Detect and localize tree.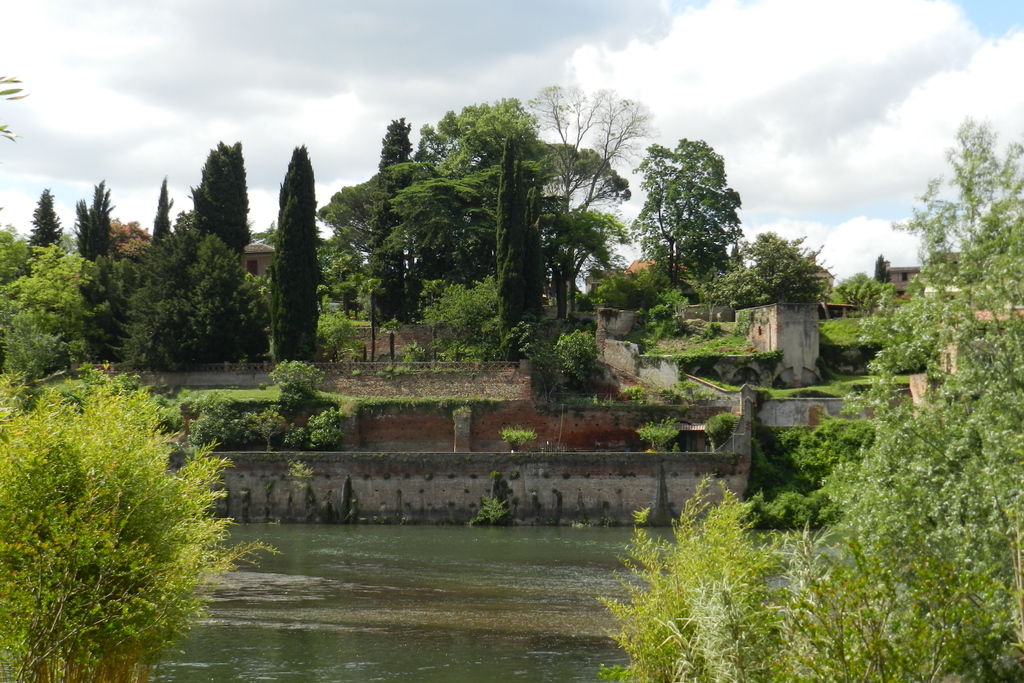
Localized at <box>364,115,414,327</box>.
